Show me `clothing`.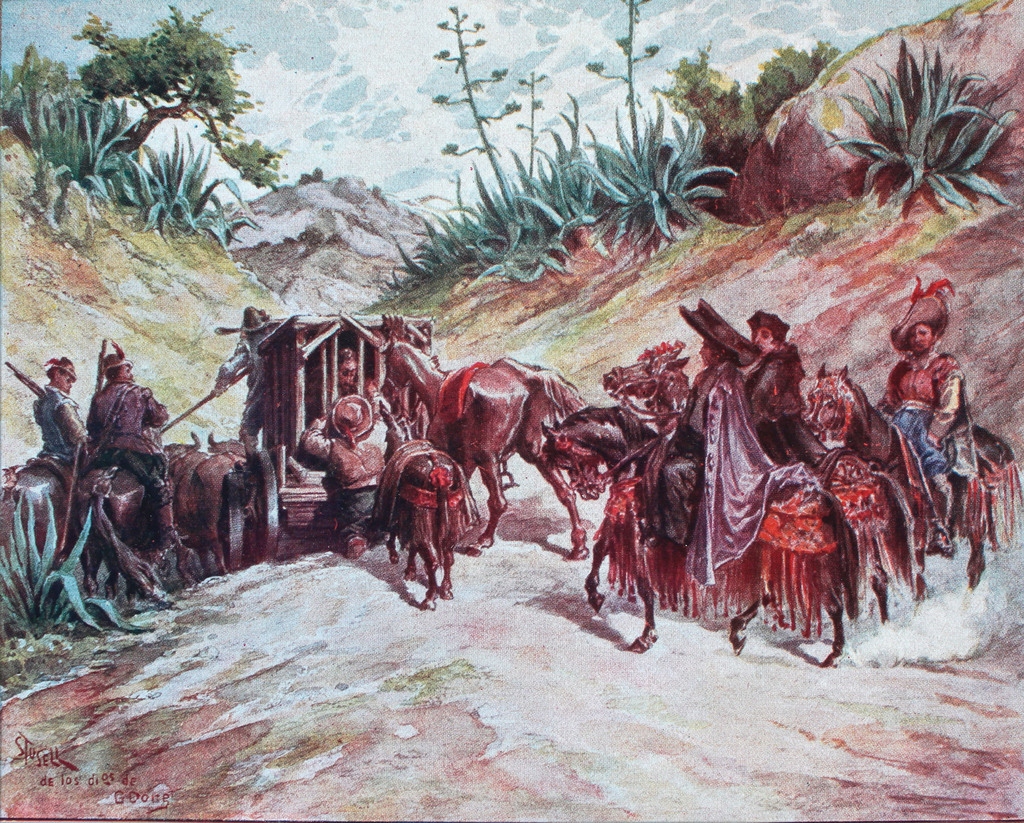
`clothing` is here: 206,314,292,450.
